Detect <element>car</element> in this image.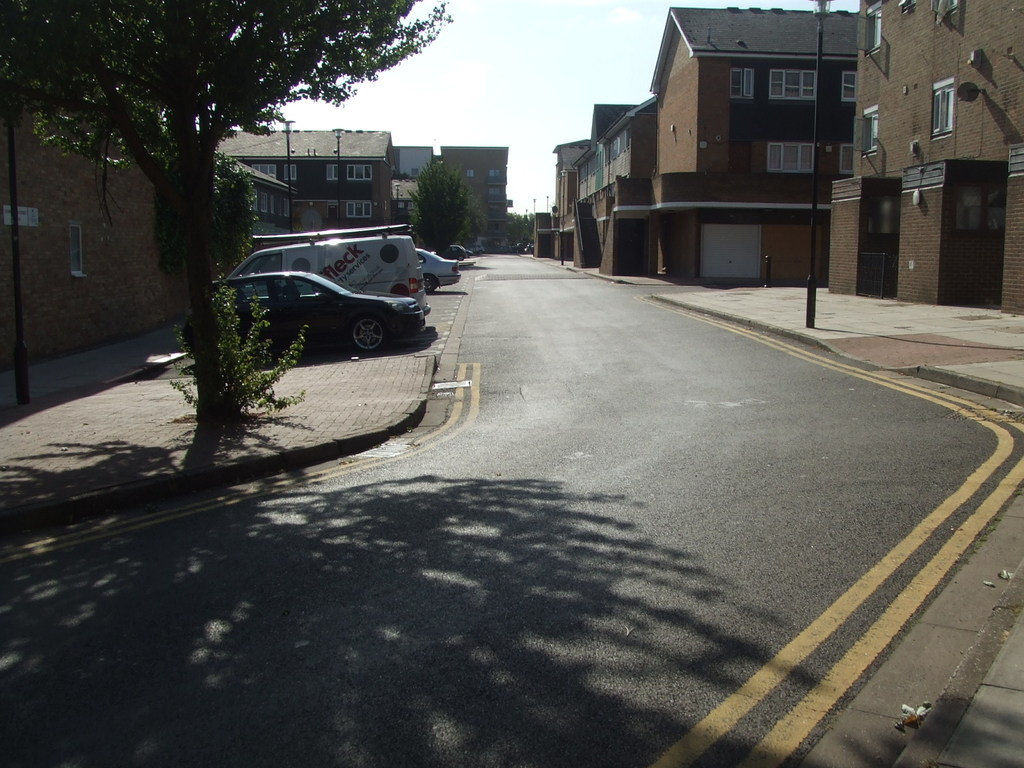
Detection: [176,271,425,356].
